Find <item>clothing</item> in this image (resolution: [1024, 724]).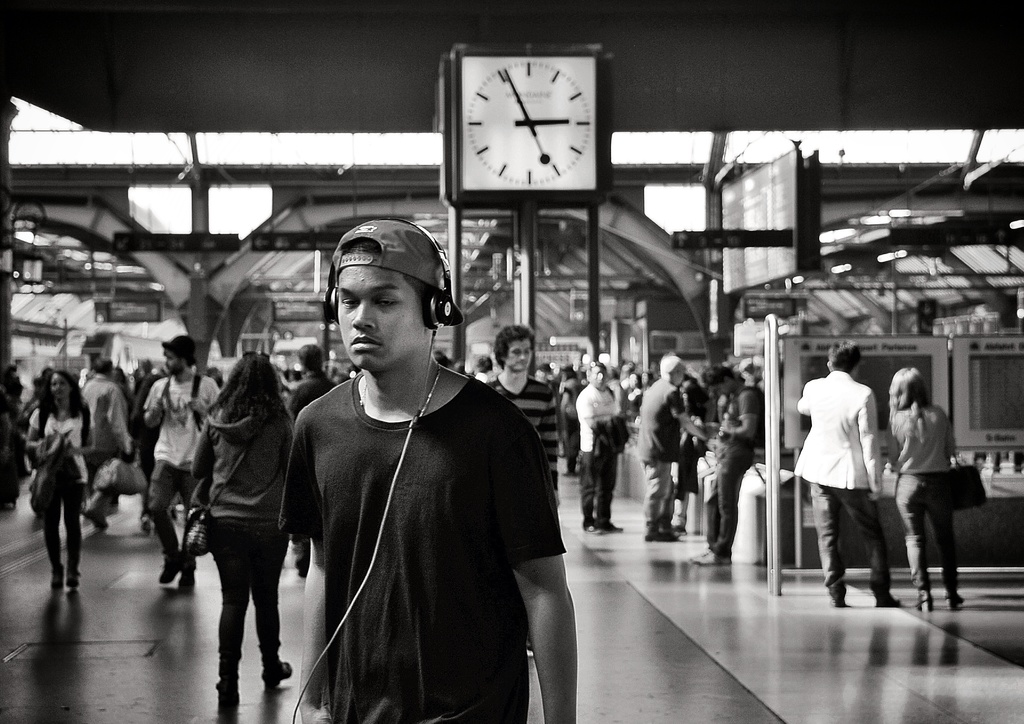
[x1=195, y1=399, x2=296, y2=666].
